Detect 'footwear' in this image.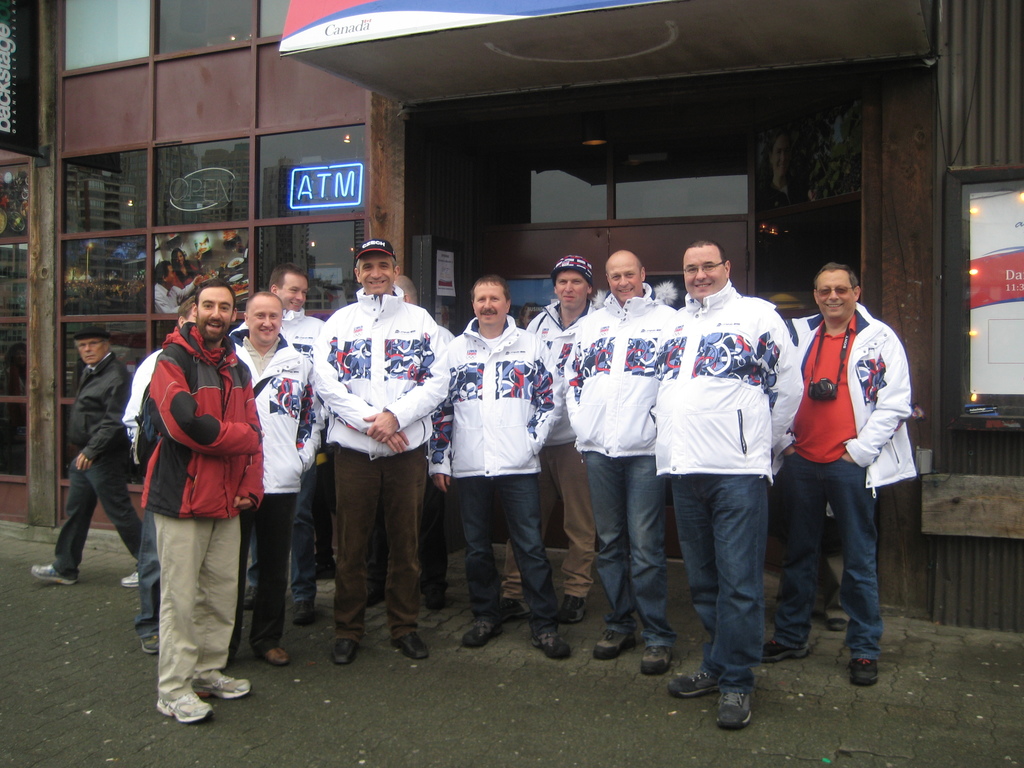
Detection: box=[669, 669, 714, 696].
